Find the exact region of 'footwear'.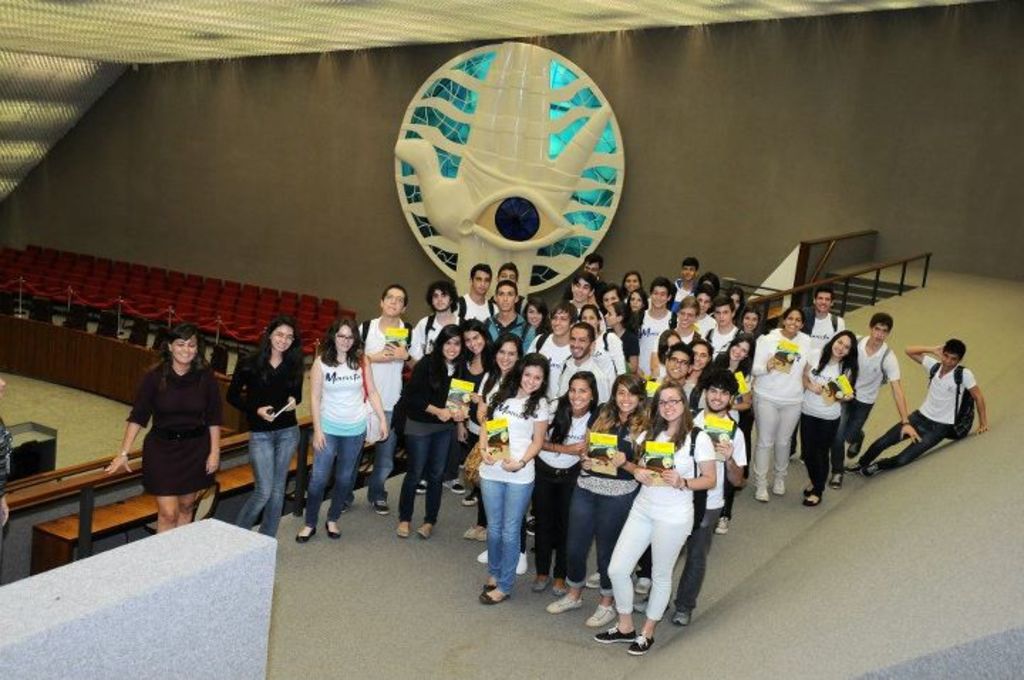
Exact region: bbox=(549, 583, 566, 595).
